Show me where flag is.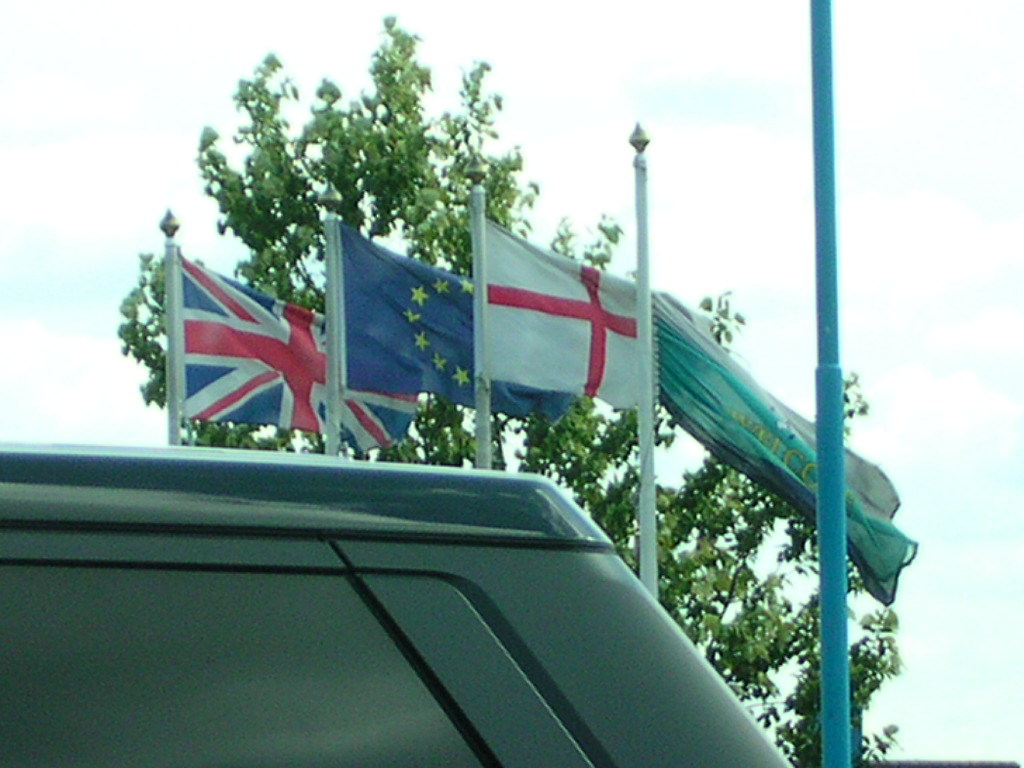
flag is at box(659, 288, 919, 605).
